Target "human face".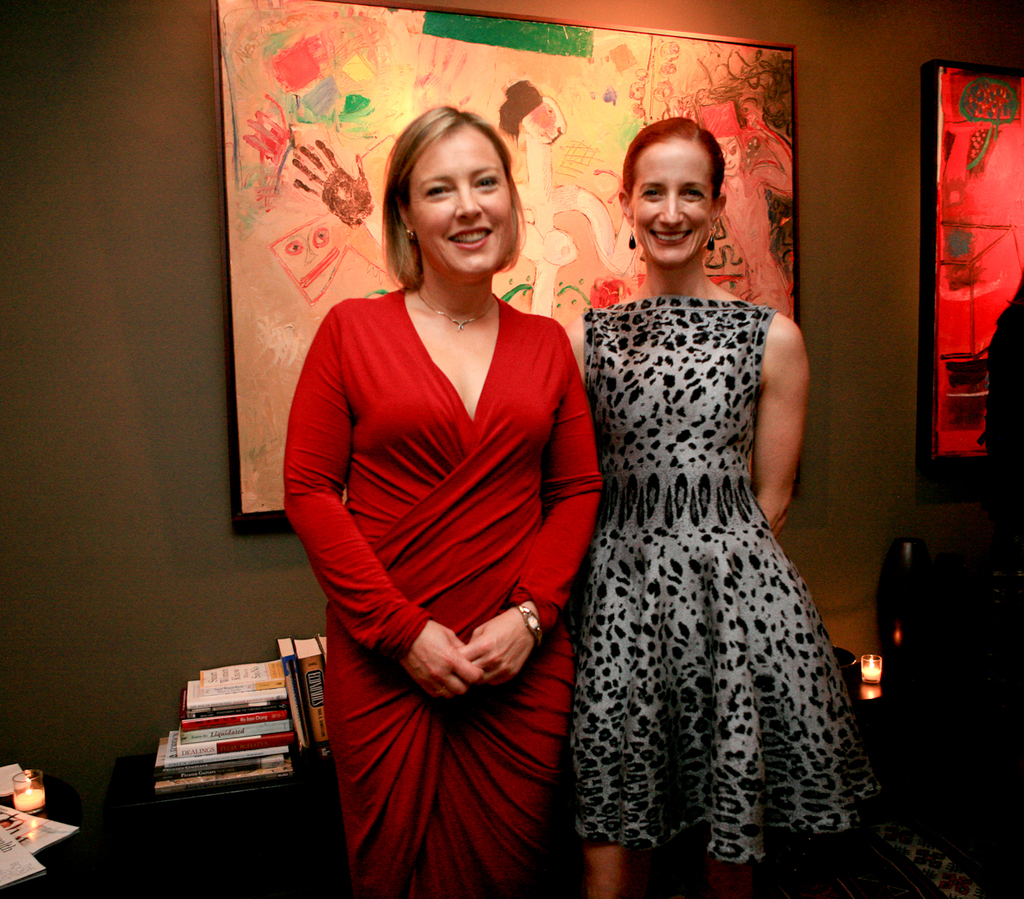
Target region: 413, 126, 511, 272.
